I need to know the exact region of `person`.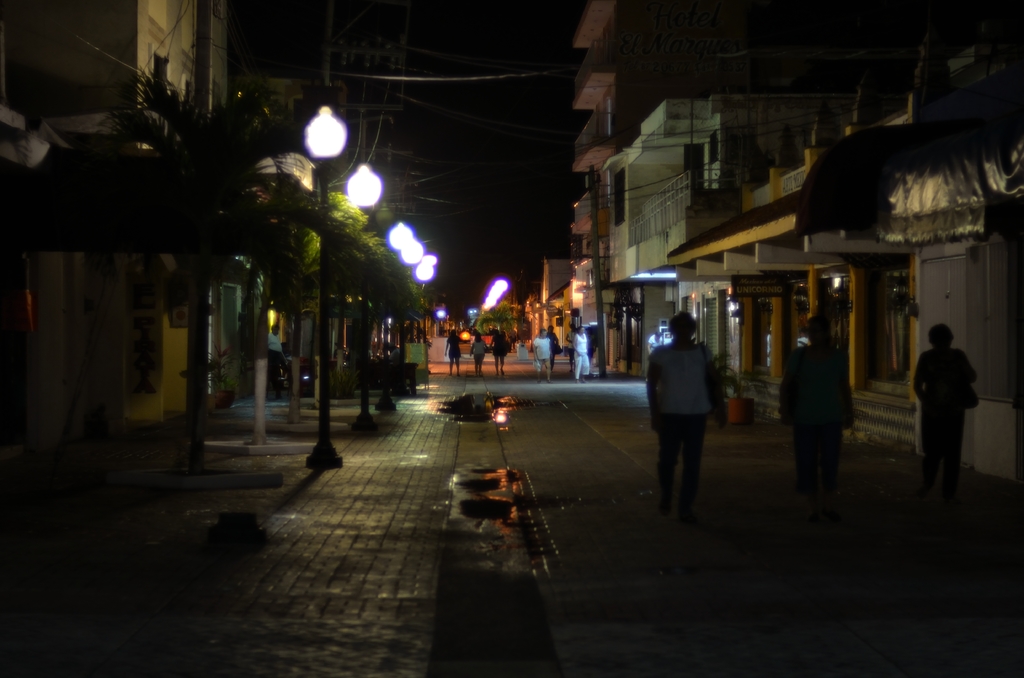
Region: select_region(266, 325, 283, 396).
